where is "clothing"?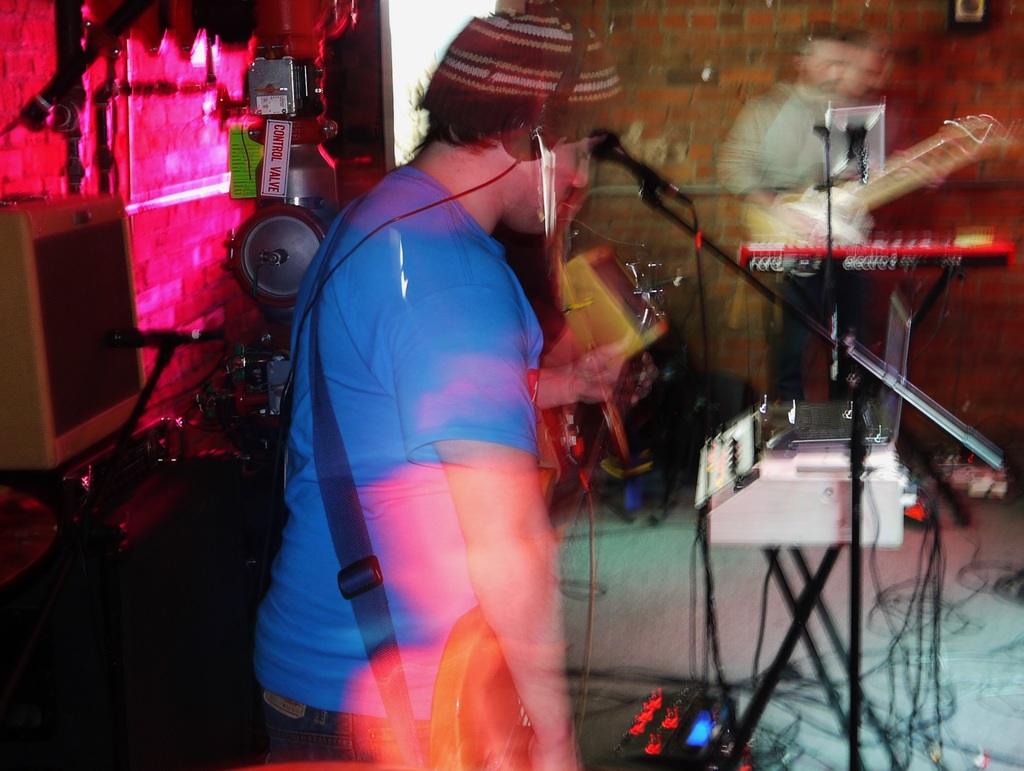
{"left": 253, "top": 149, "right": 579, "bottom": 732}.
